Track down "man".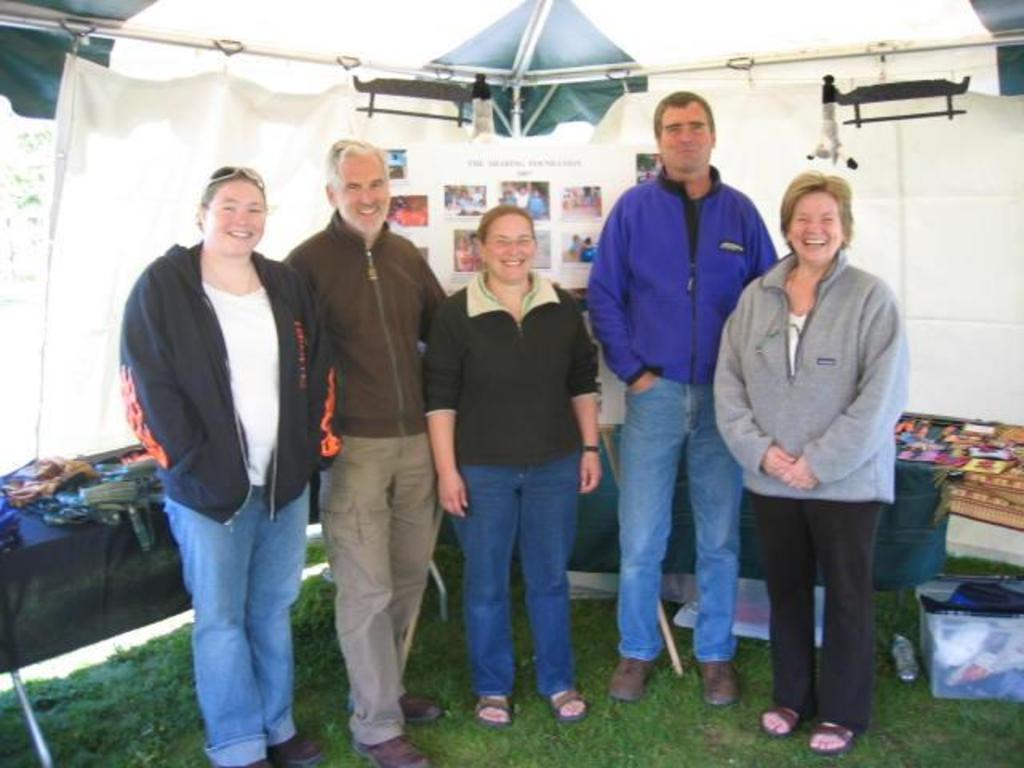
Tracked to select_region(579, 85, 781, 707).
